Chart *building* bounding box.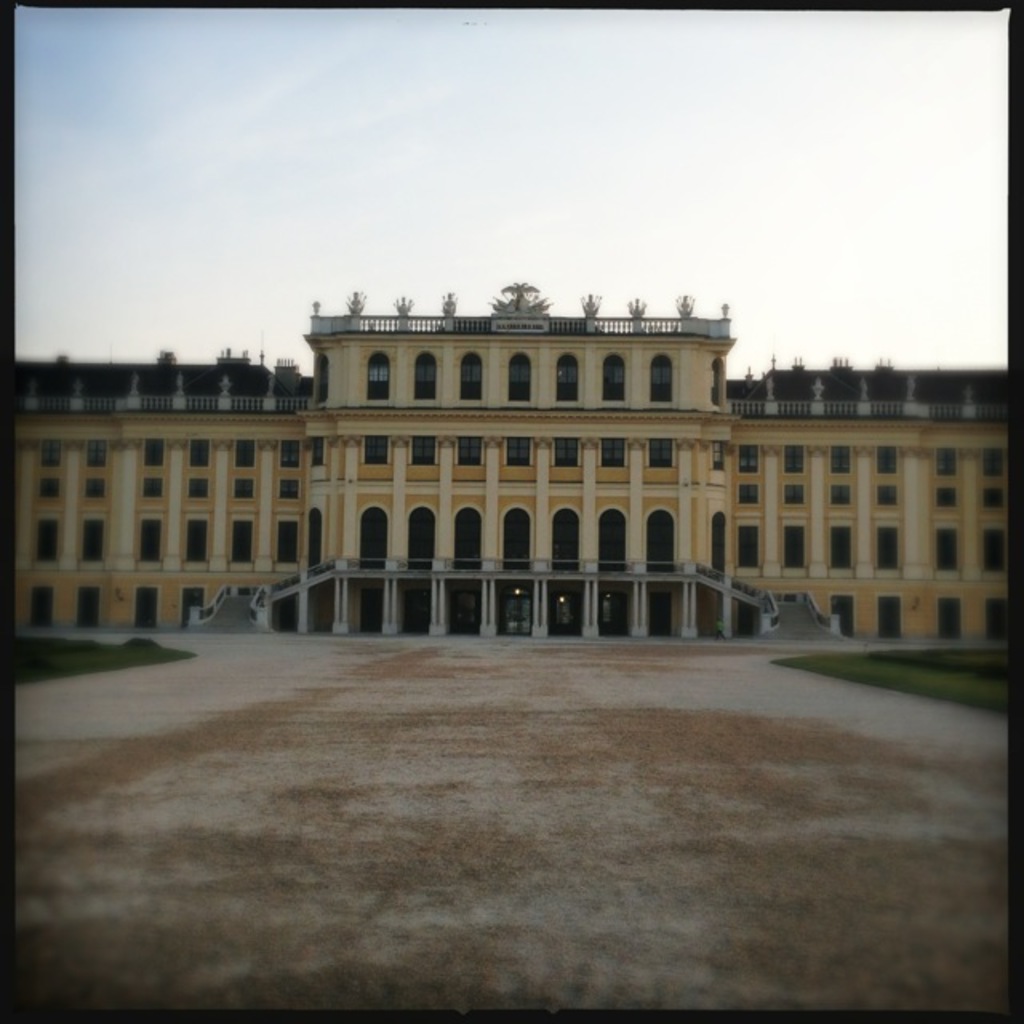
Charted: pyautogui.locateOnScreen(6, 269, 1022, 637).
